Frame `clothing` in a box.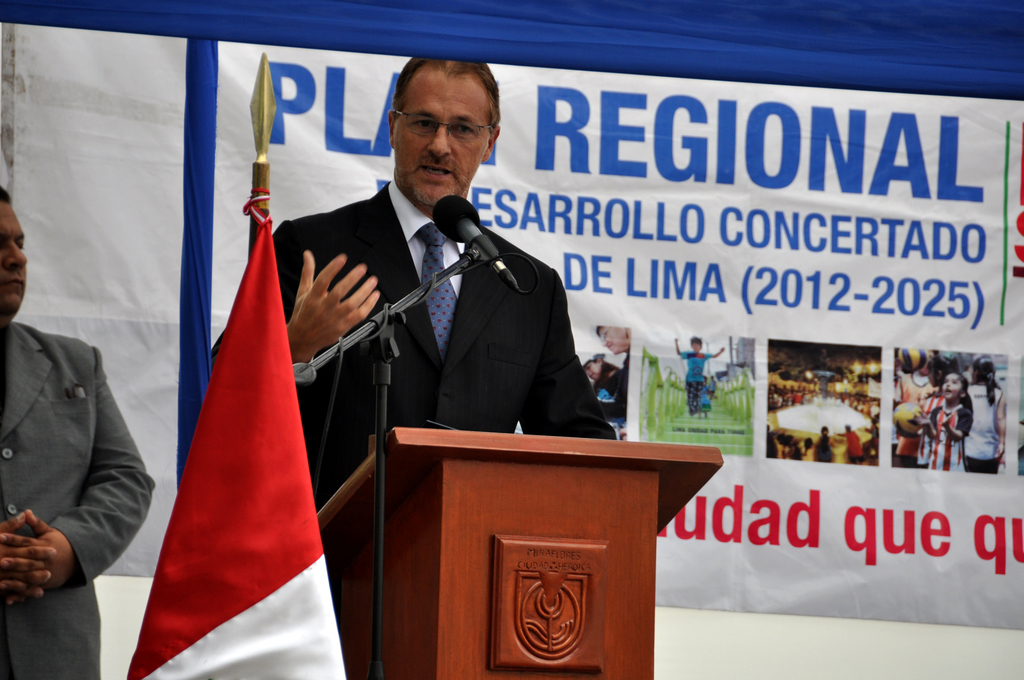
detection(593, 360, 622, 410).
